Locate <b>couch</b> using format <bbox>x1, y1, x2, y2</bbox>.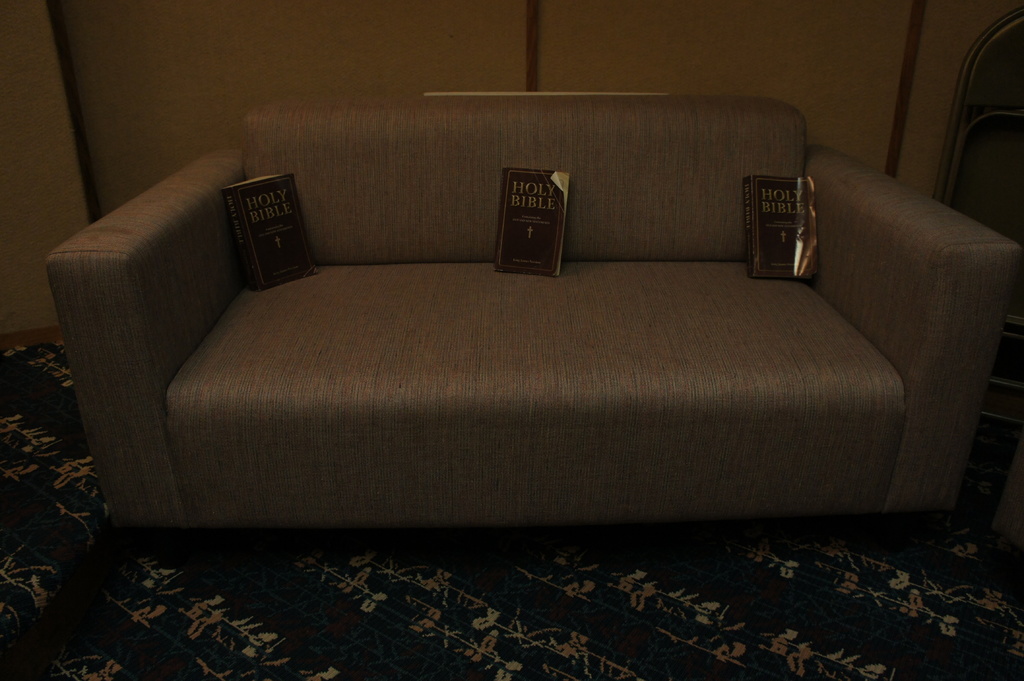
<bbox>45, 95, 1023, 544</bbox>.
